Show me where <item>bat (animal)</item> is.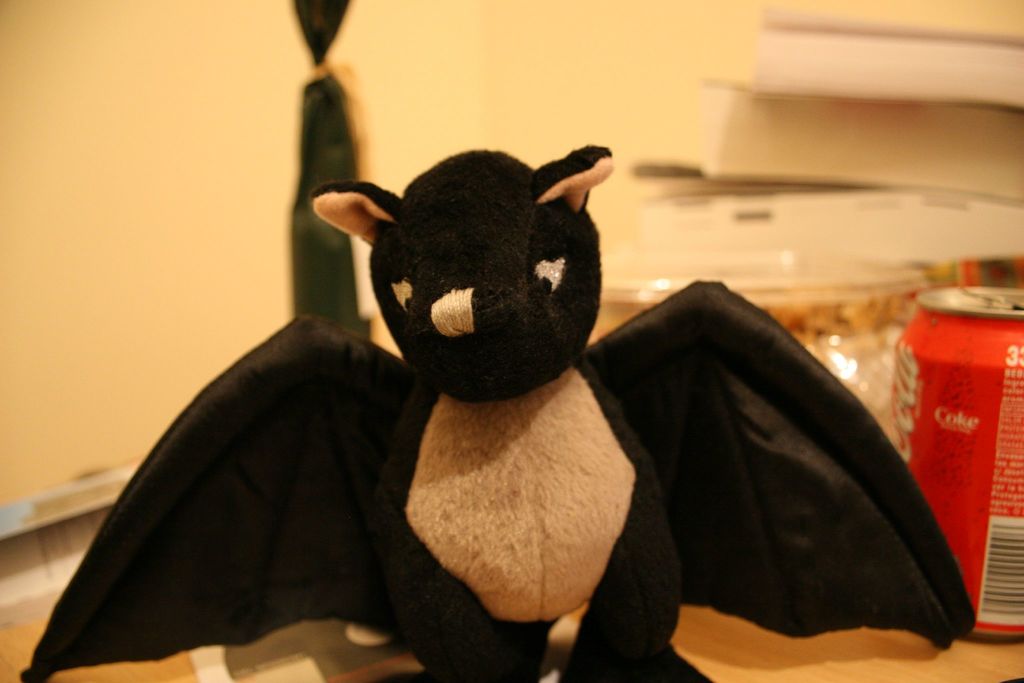
<item>bat (animal)</item> is at [x1=17, y1=131, x2=999, y2=682].
